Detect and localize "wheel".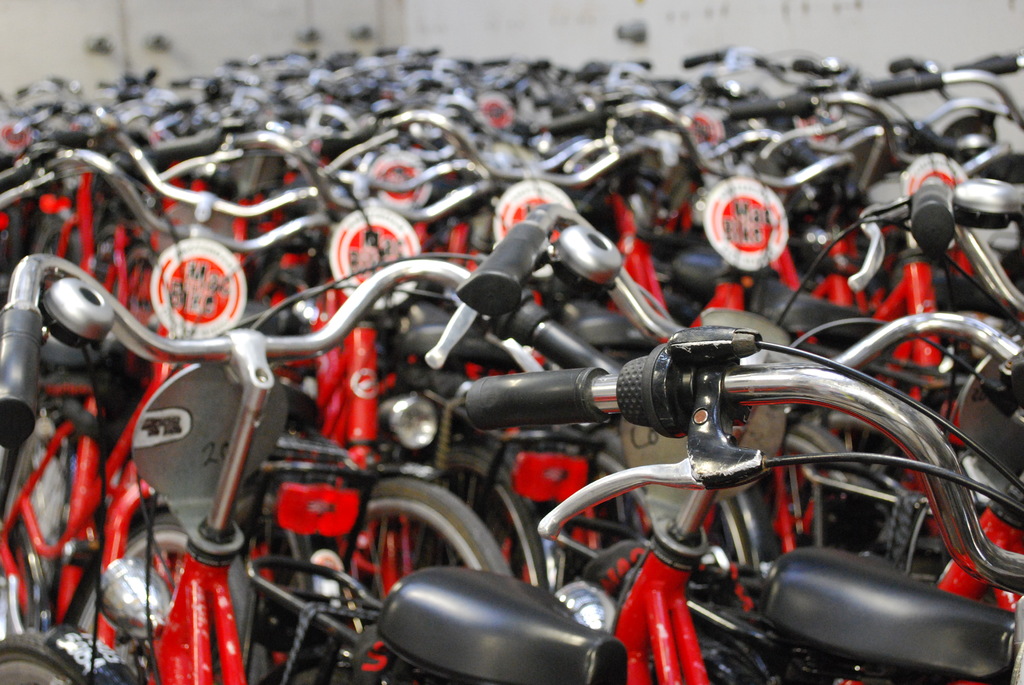
Localized at [left=586, top=428, right=660, bottom=553].
